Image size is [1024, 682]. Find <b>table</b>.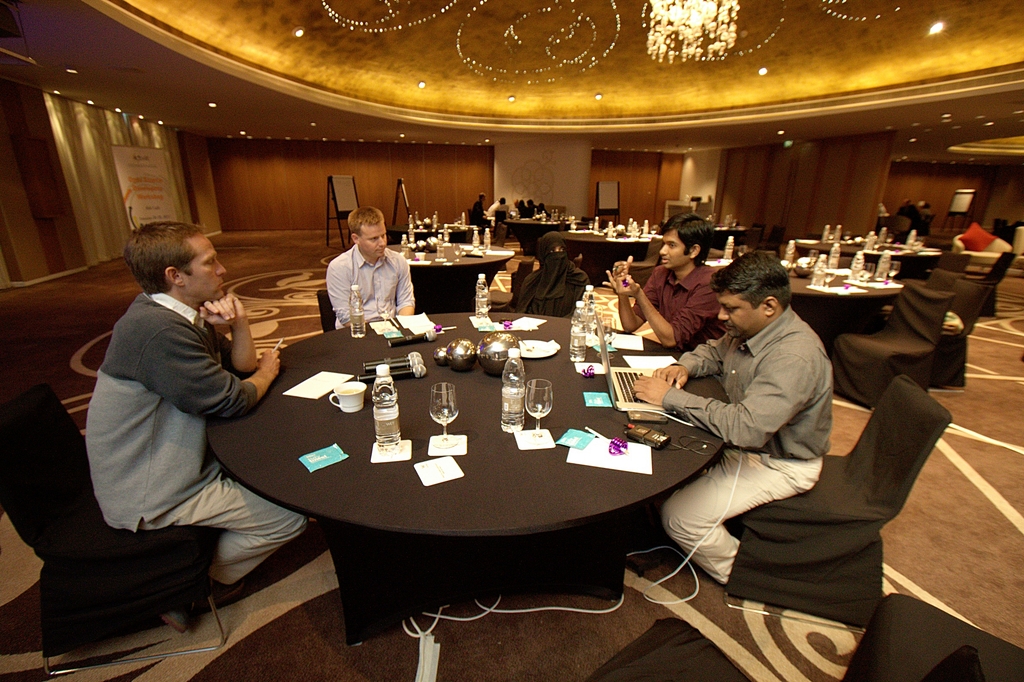
bbox=[501, 209, 569, 251].
